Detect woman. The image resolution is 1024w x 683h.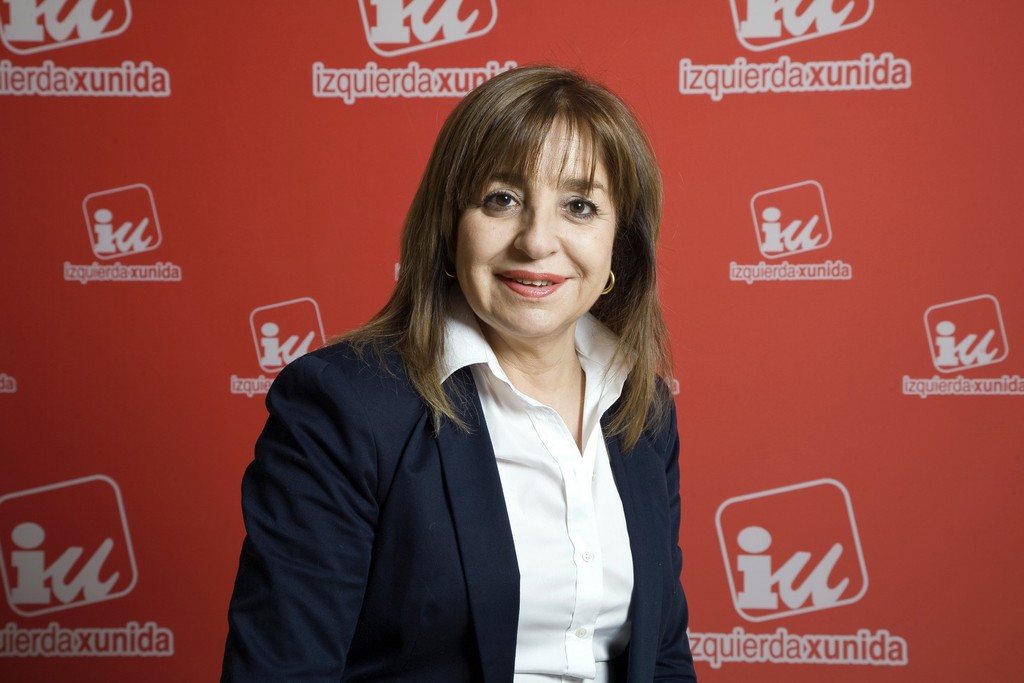
[x1=229, y1=79, x2=721, y2=682].
